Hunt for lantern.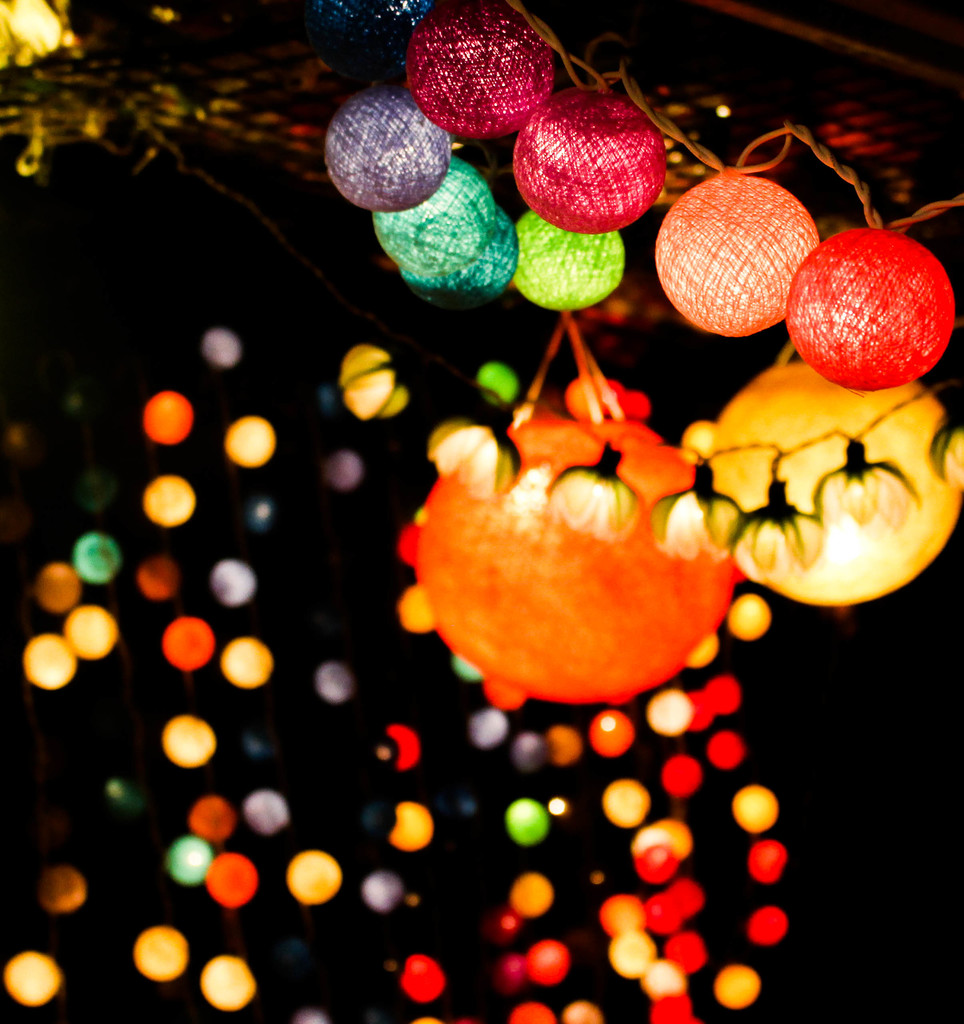
Hunted down at detection(508, 802, 549, 849).
